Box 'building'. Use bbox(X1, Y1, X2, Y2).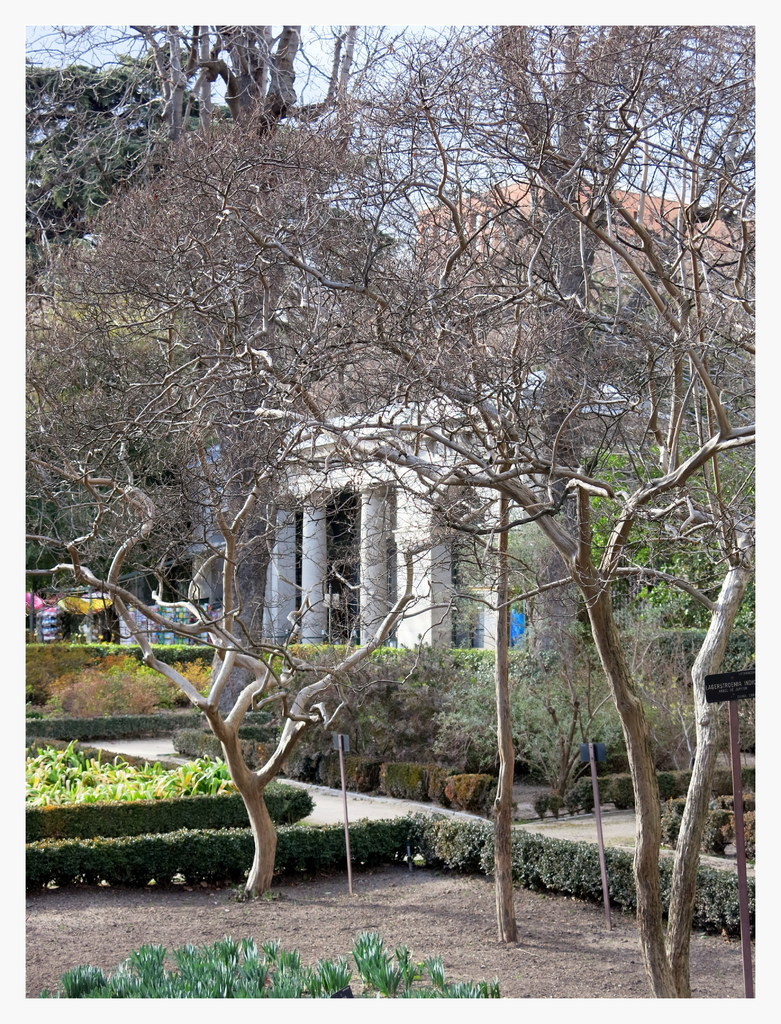
bbox(253, 175, 775, 652).
